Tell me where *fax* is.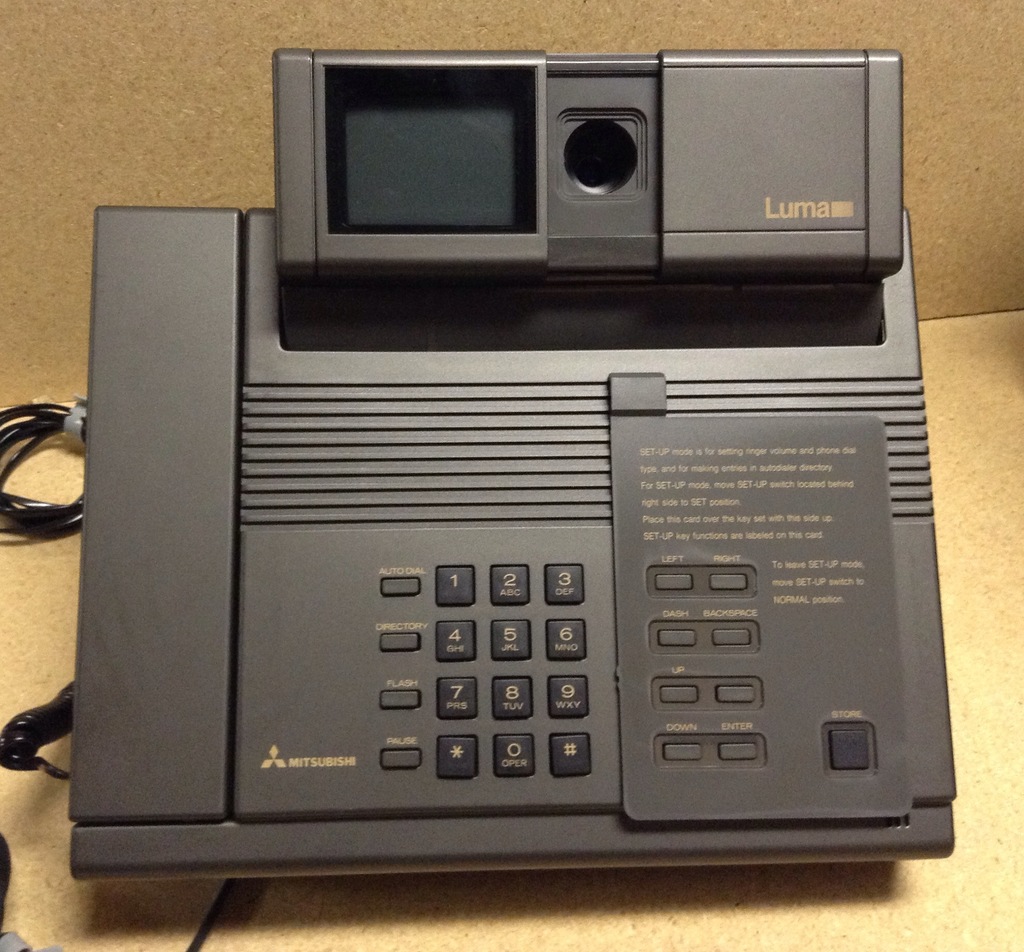
*fax* is at <box>0,47,955,881</box>.
